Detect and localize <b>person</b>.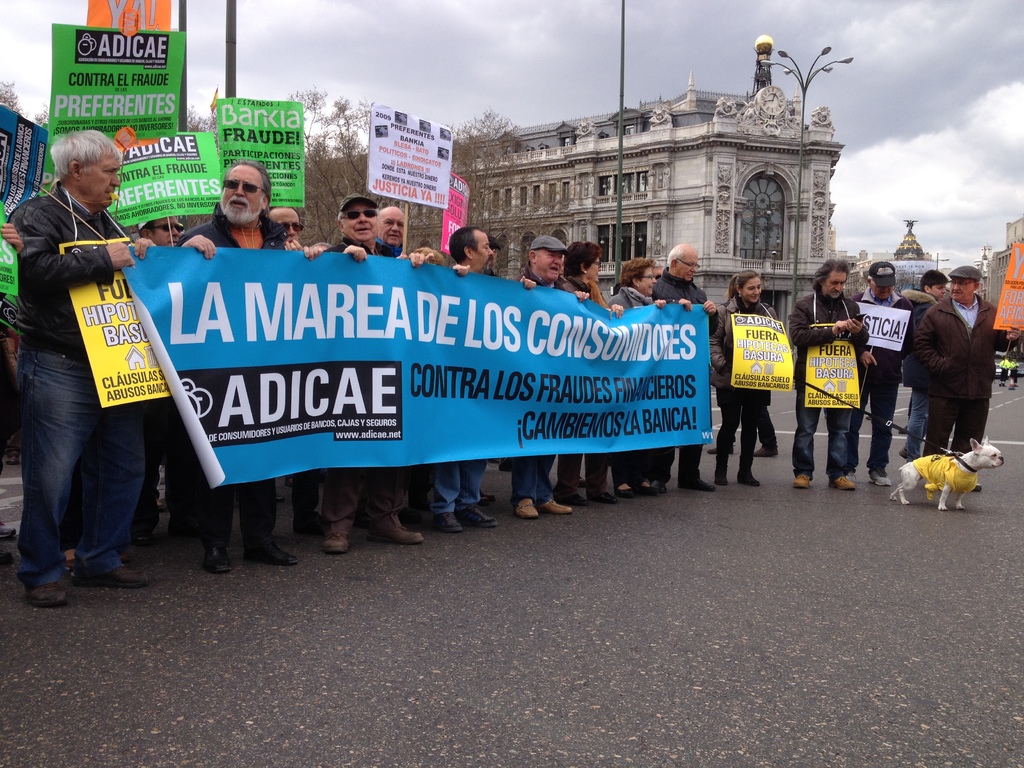
Localized at 707, 300, 779, 459.
